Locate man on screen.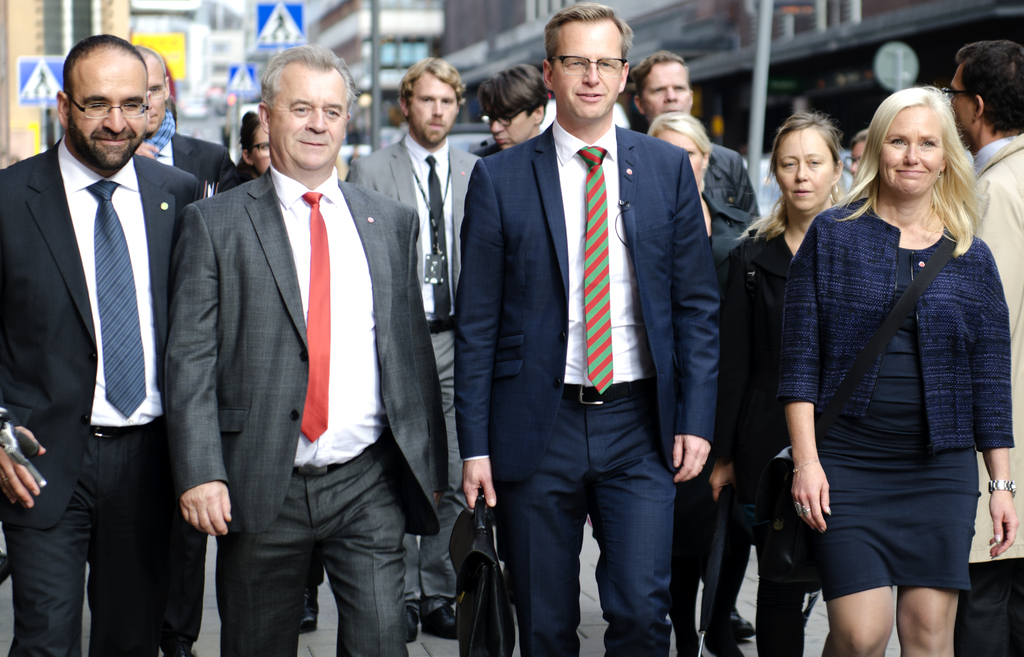
On screen at bbox=[130, 42, 236, 193].
